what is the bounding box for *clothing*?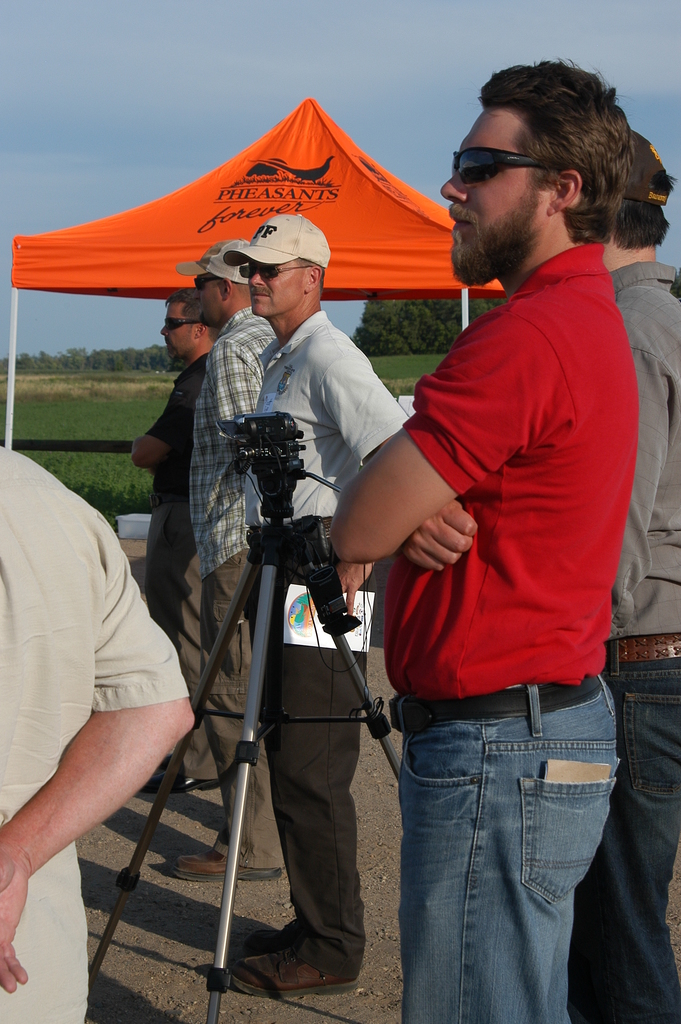
BBox(146, 352, 220, 795).
